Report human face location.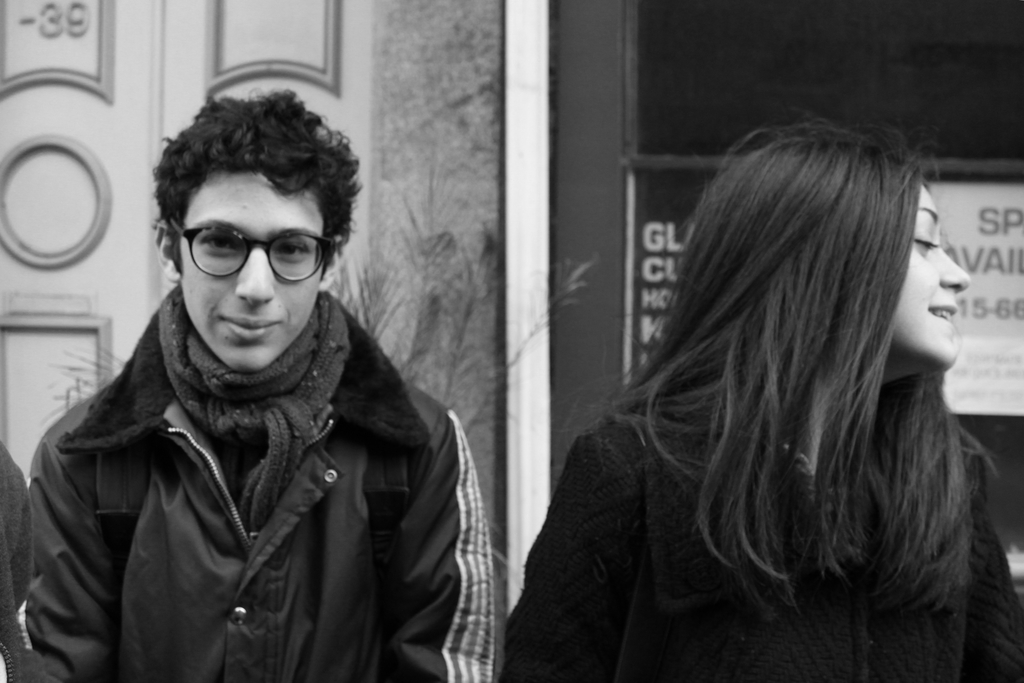
Report: {"x1": 891, "y1": 167, "x2": 974, "y2": 365}.
